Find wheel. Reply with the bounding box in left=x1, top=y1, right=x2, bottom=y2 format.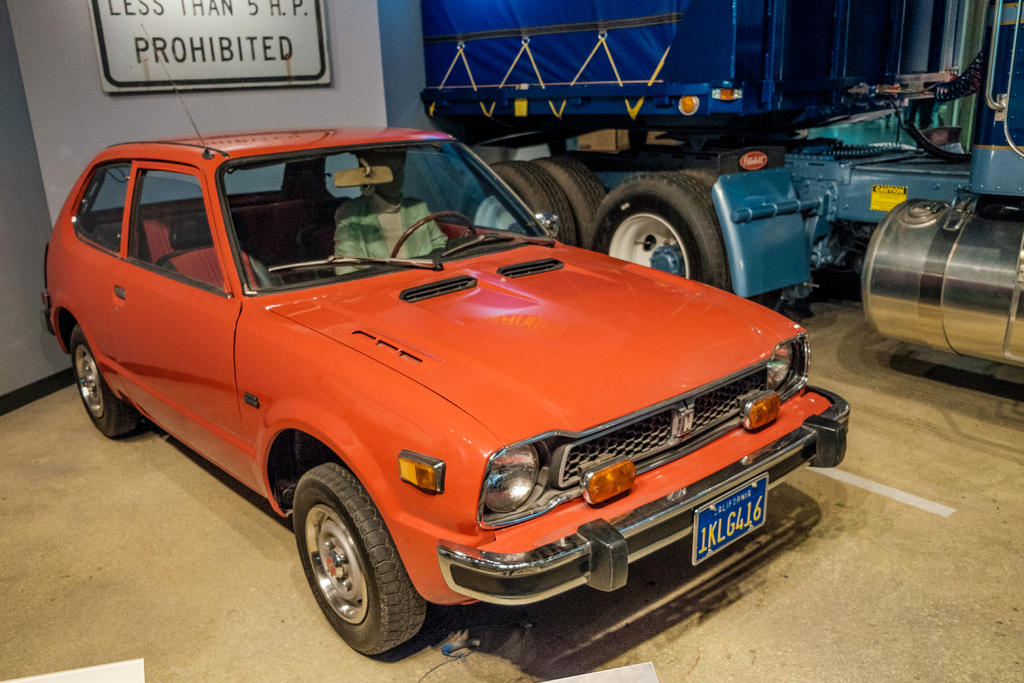
left=388, top=211, right=479, bottom=265.
